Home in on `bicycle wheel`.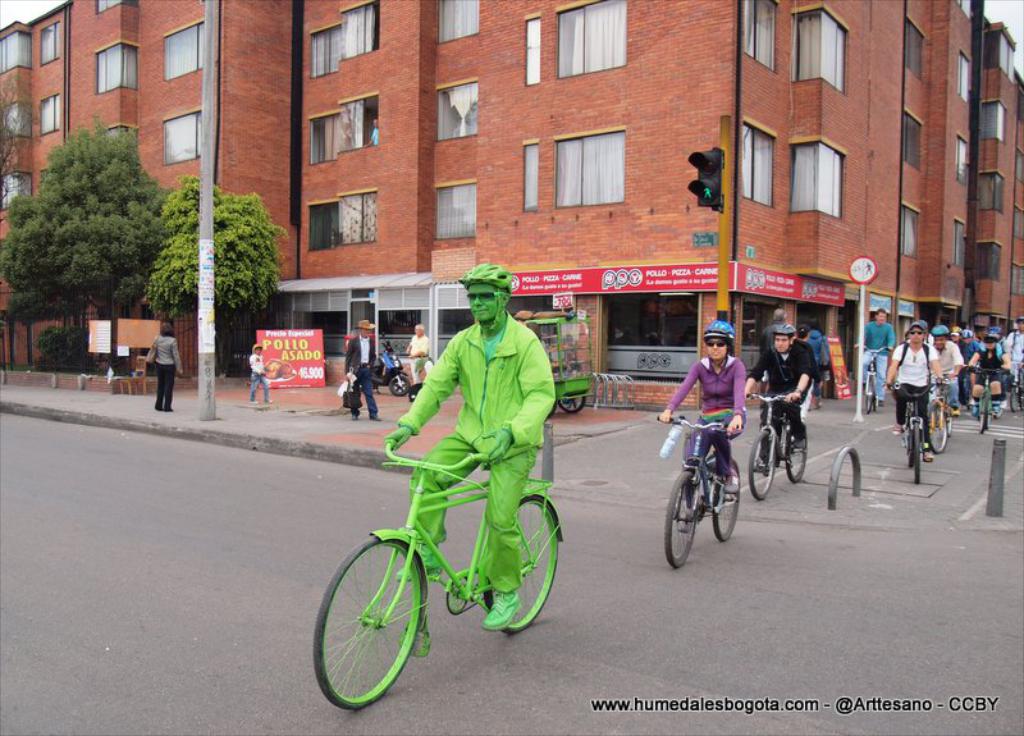
Homed in at <region>901, 404, 931, 488</region>.
